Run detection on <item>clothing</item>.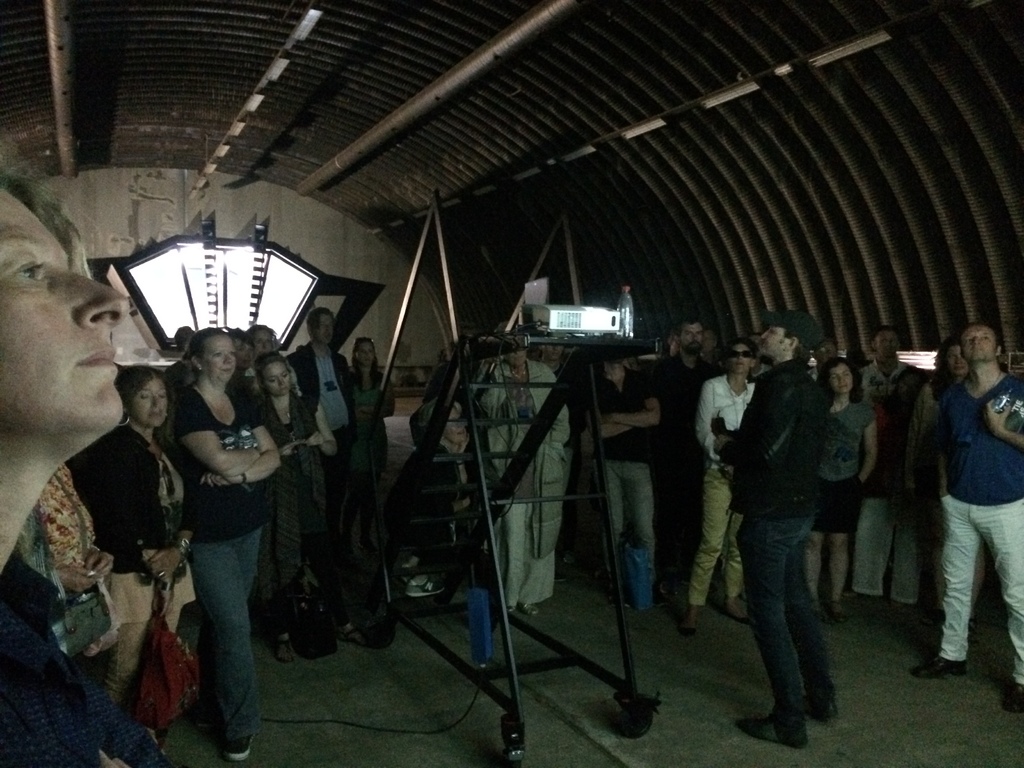
Result: {"left": 689, "top": 365, "right": 737, "bottom": 621}.
